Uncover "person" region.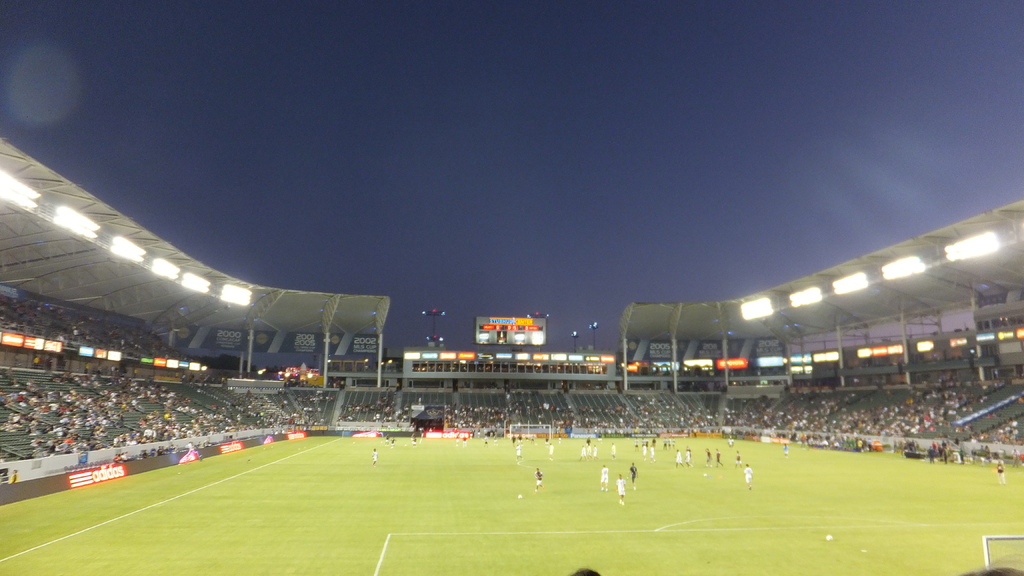
Uncovered: locate(614, 472, 629, 511).
